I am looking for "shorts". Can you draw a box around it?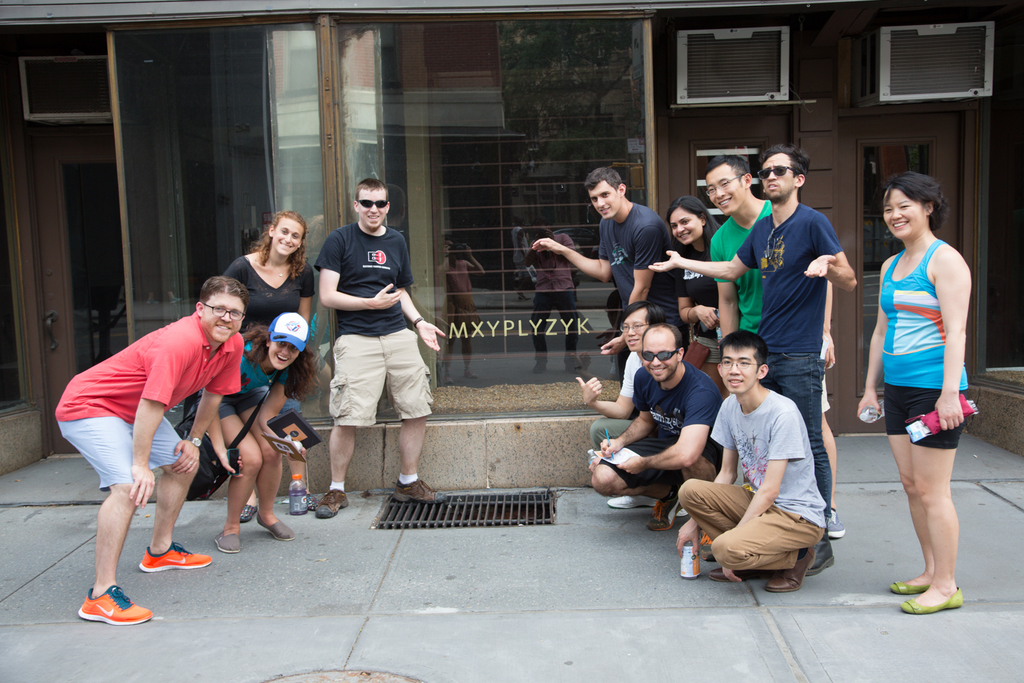
Sure, the bounding box is x1=58 y1=416 x2=186 y2=493.
